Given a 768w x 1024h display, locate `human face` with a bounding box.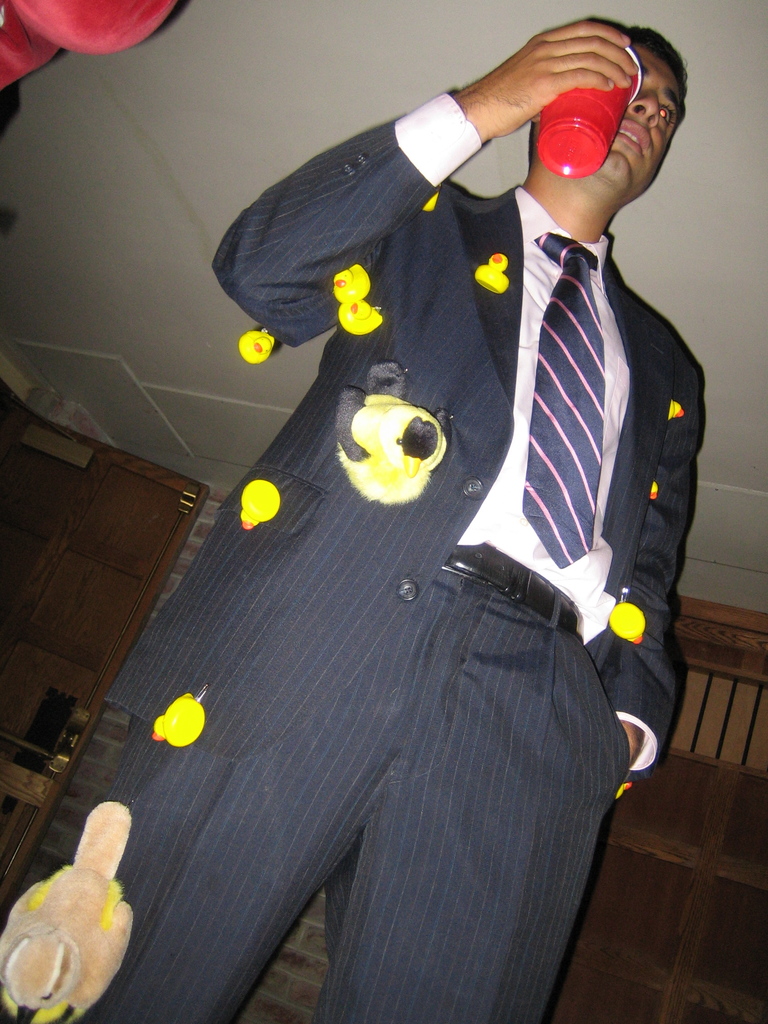
Located: [589,45,685,202].
